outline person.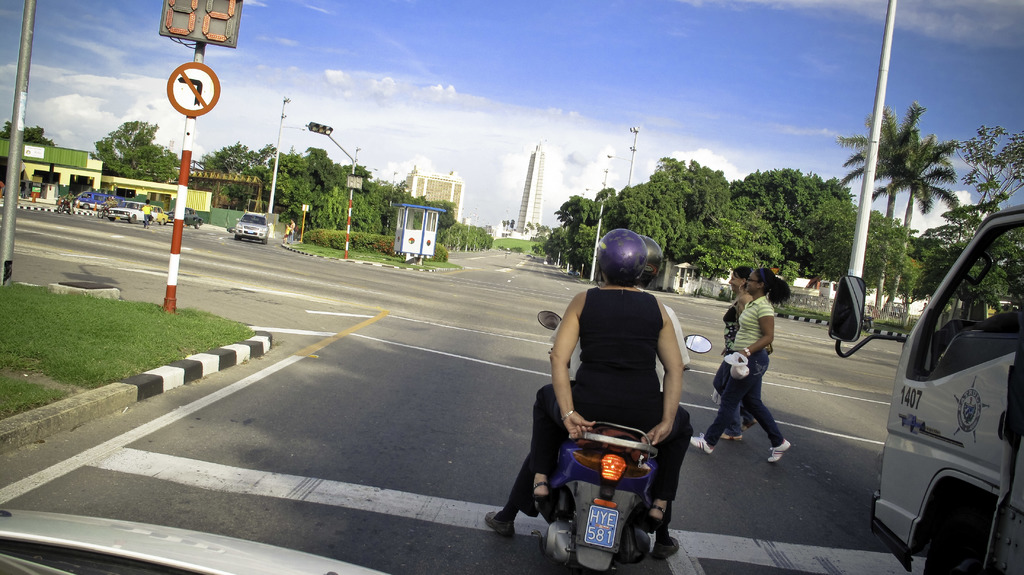
Outline: 707 253 766 444.
